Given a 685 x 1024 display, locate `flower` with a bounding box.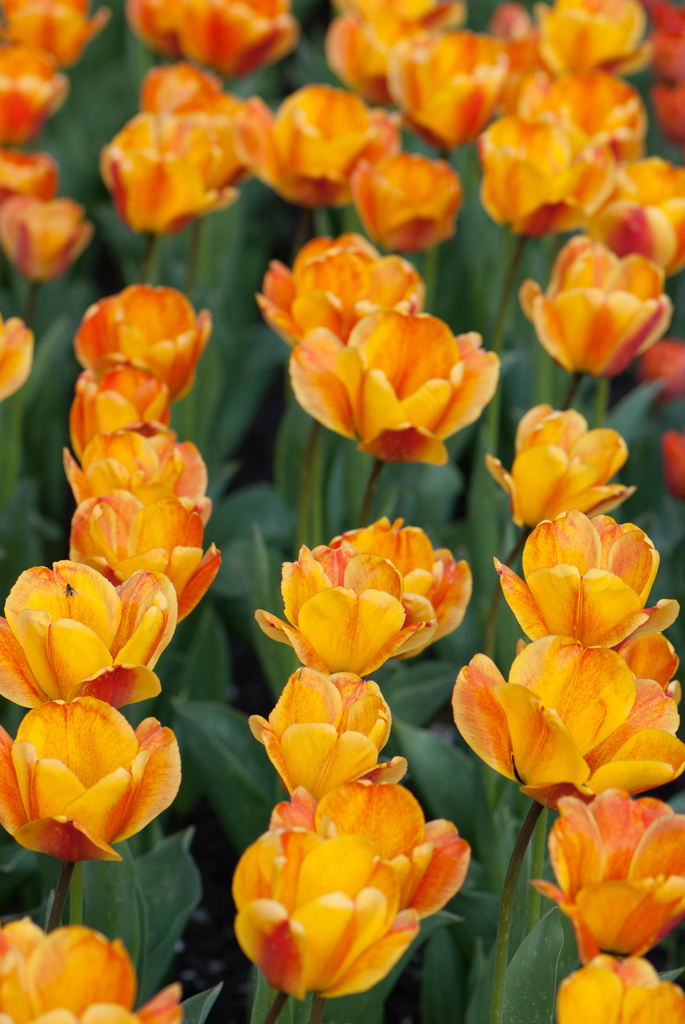
Located: BBox(7, 197, 89, 278).
